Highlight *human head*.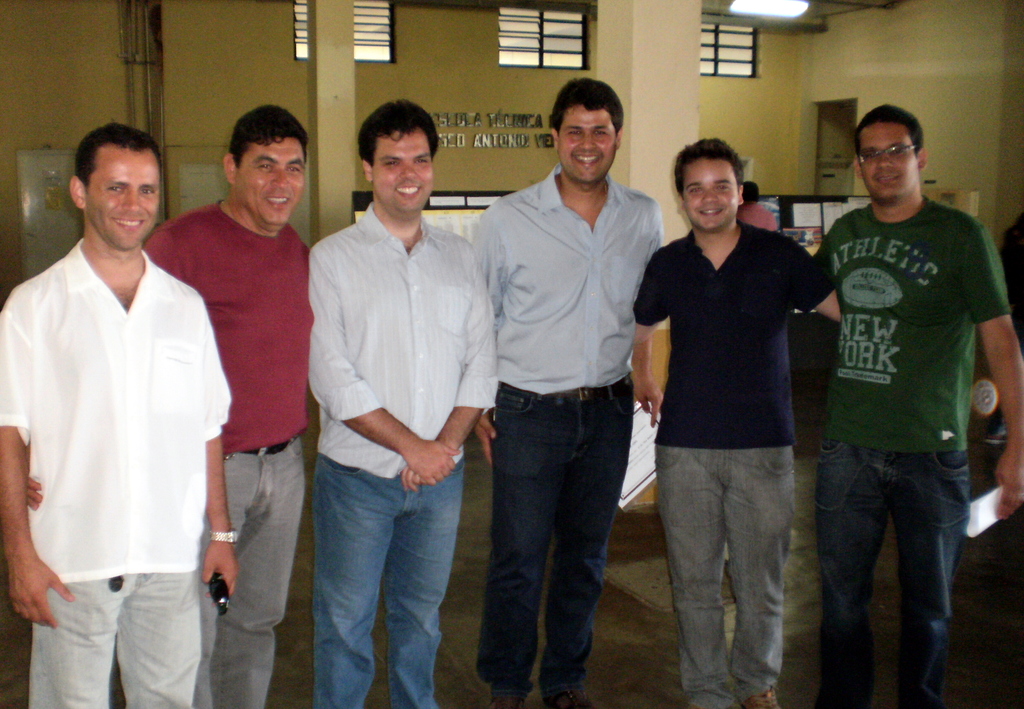
Highlighted region: pyautogui.locateOnScreen(548, 76, 625, 192).
